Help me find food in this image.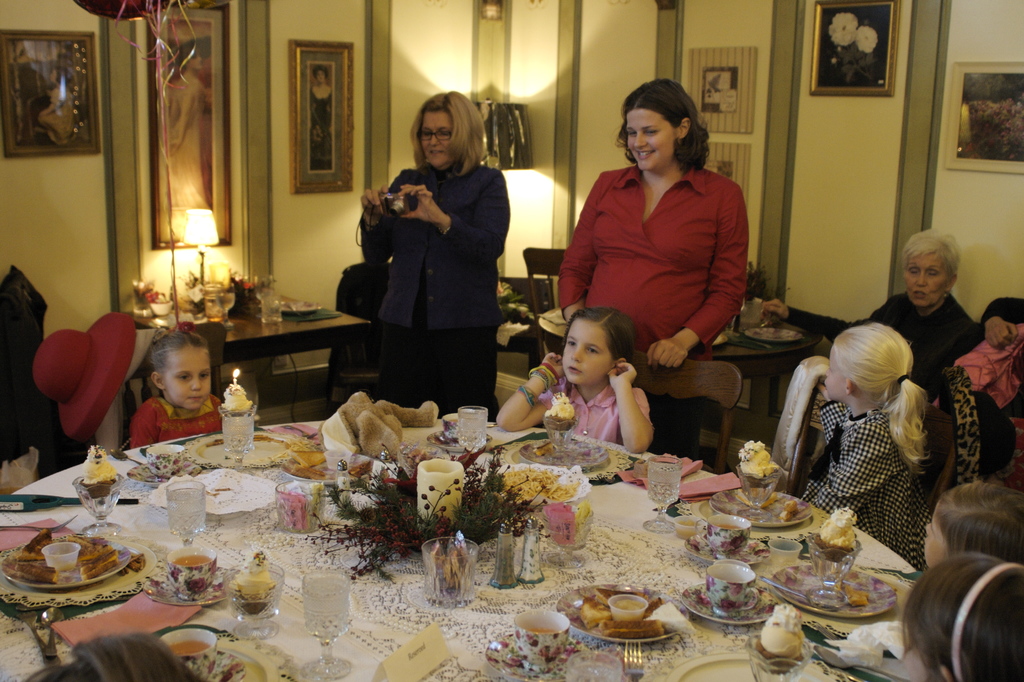
Found it: [left=281, top=449, right=327, bottom=482].
